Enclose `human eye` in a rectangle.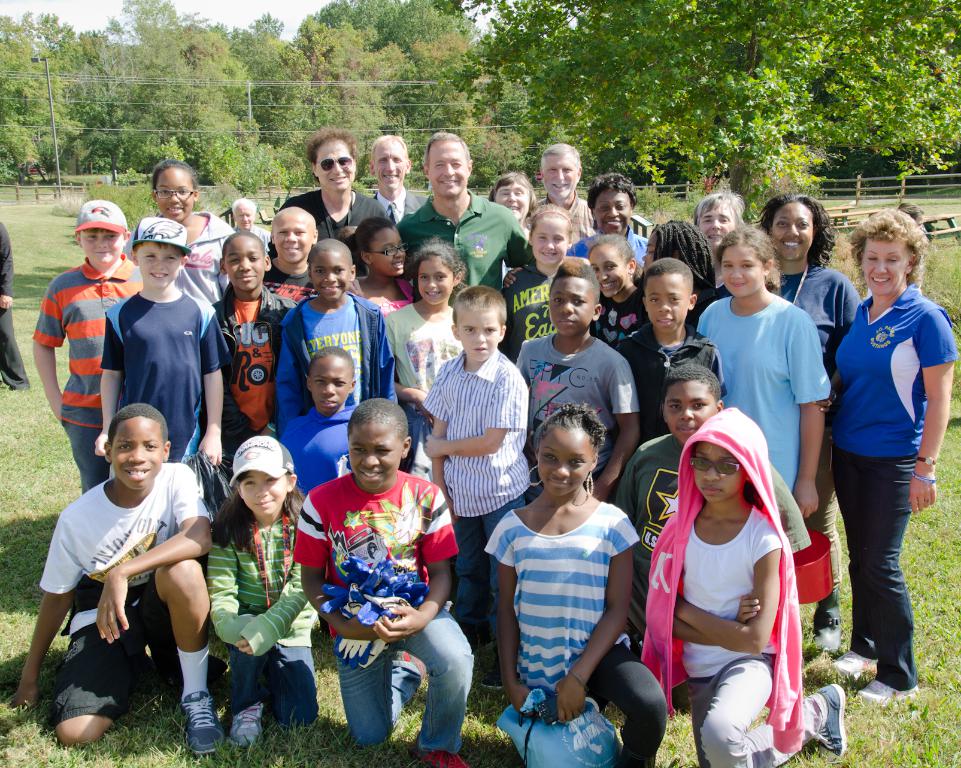
<region>267, 474, 279, 485</region>.
